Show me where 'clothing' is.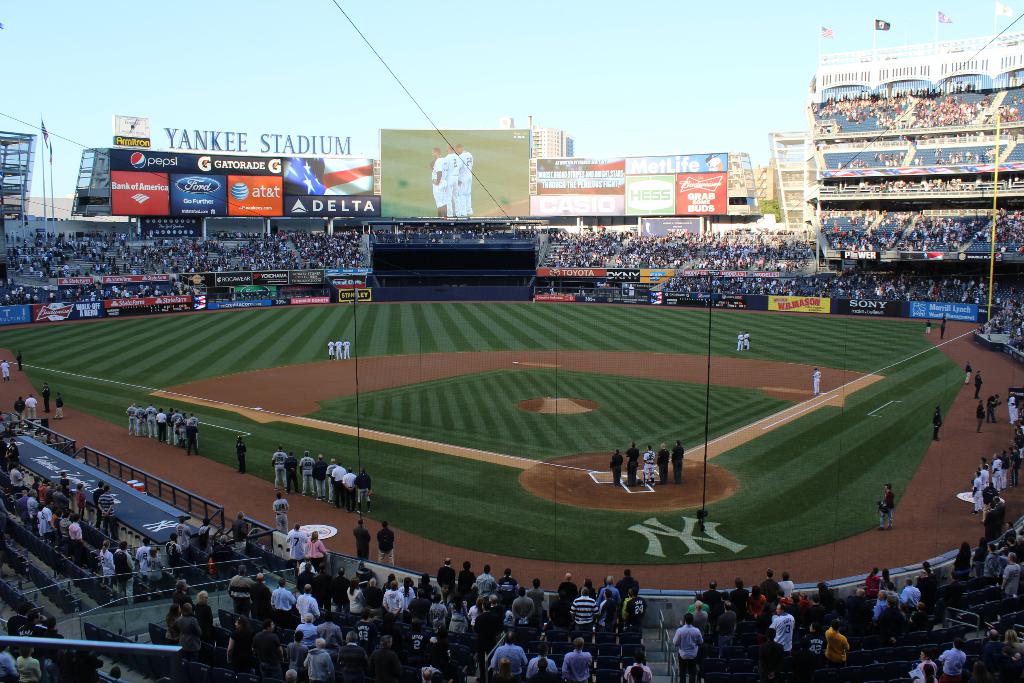
'clothing' is at <region>978, 370, 984, 395</region>.
